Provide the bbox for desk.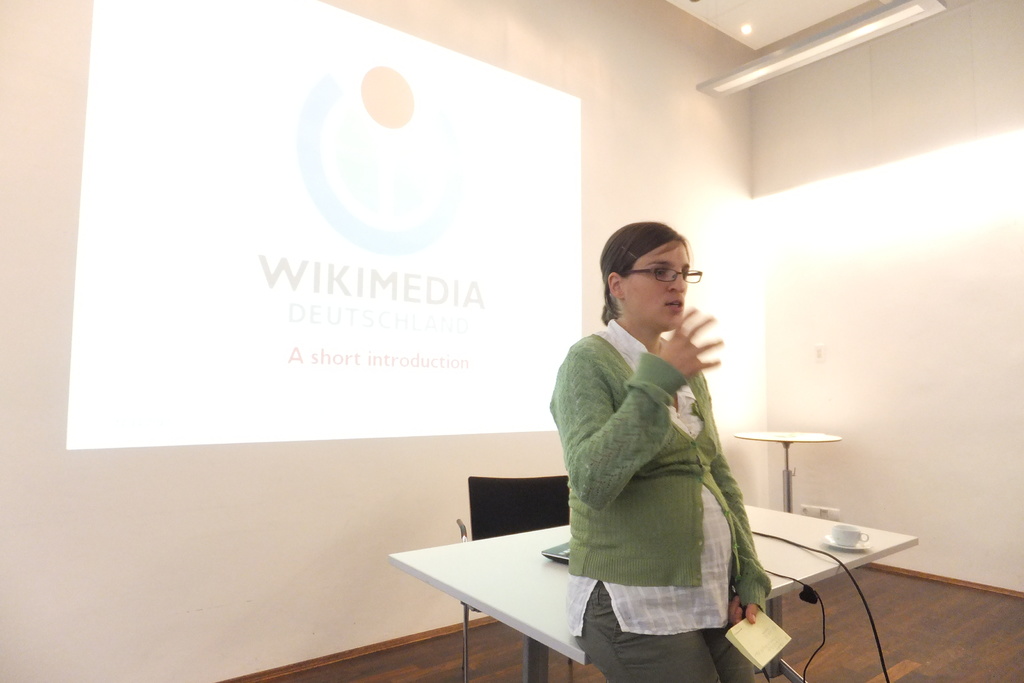
[388, 504, 918, 682].
